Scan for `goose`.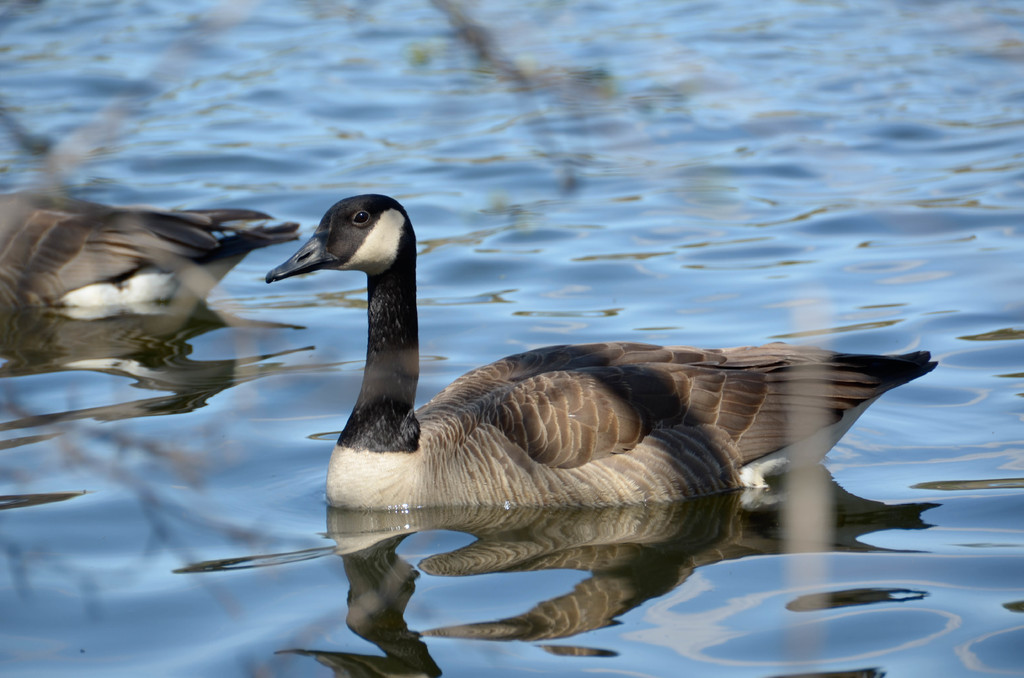
Scan result: Rect(0, 190, 301, 332).
